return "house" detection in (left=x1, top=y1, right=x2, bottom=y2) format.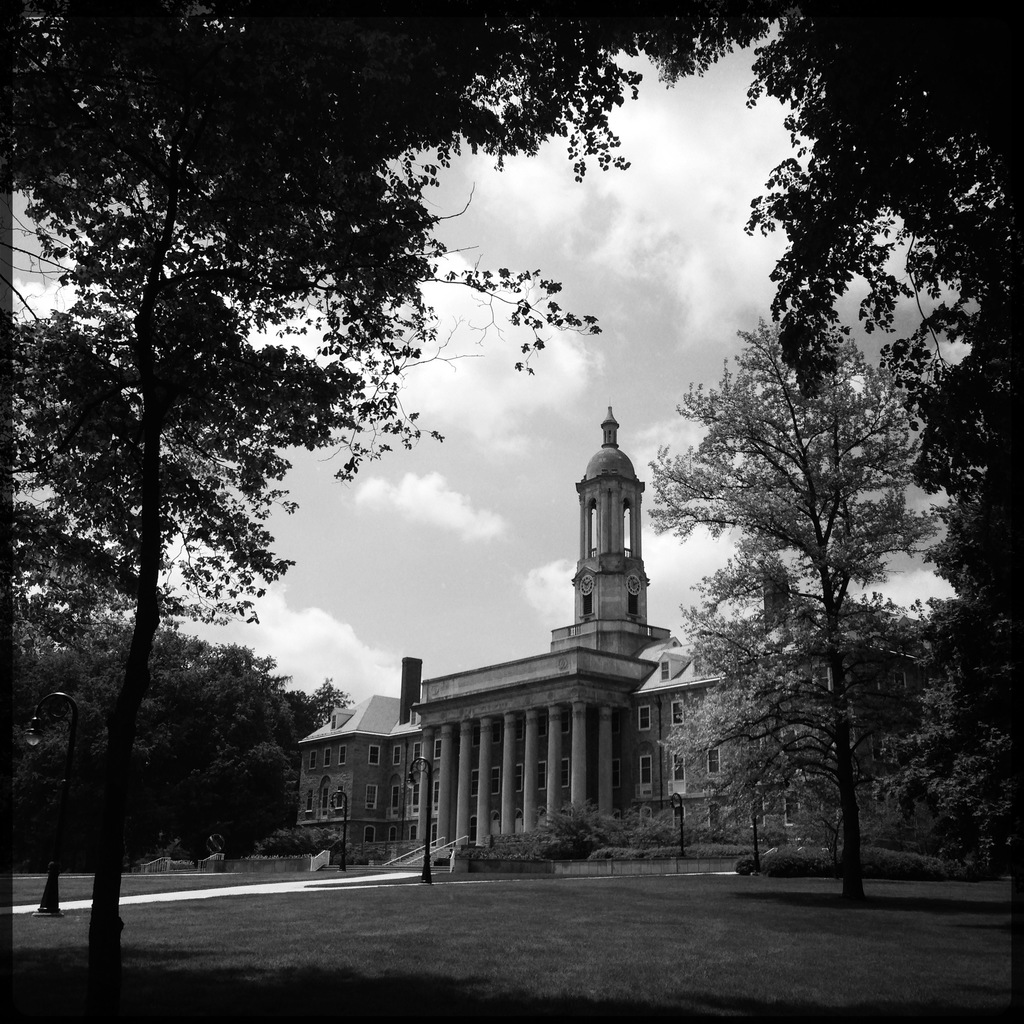
(left=576, top=405, right=655, bottom=650).
